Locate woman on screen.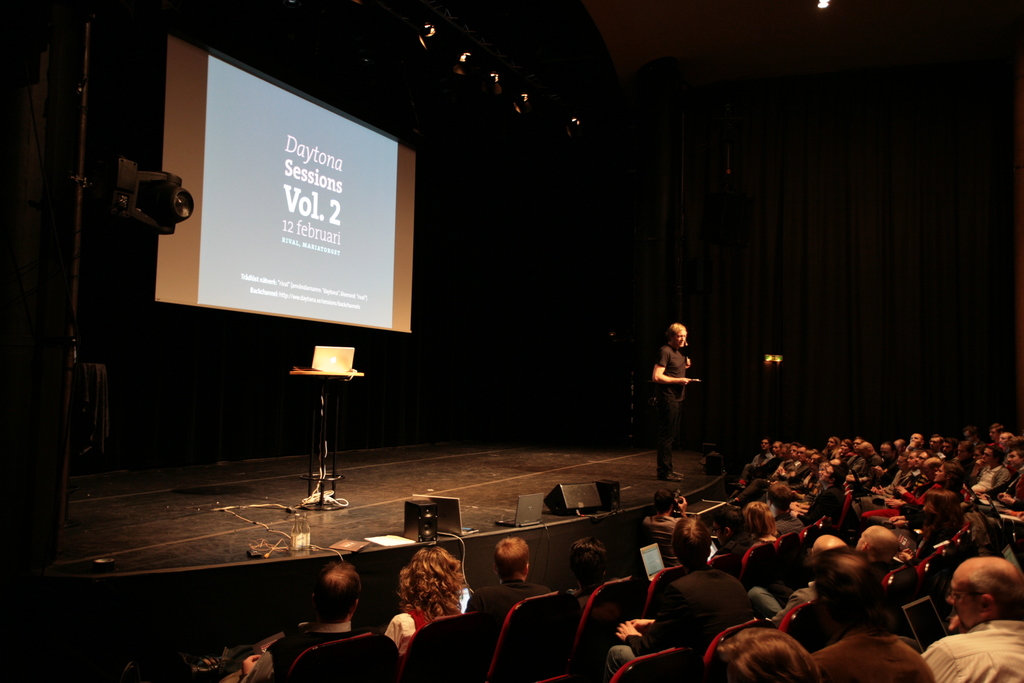
On screen at 653, 318, 698, 483.
